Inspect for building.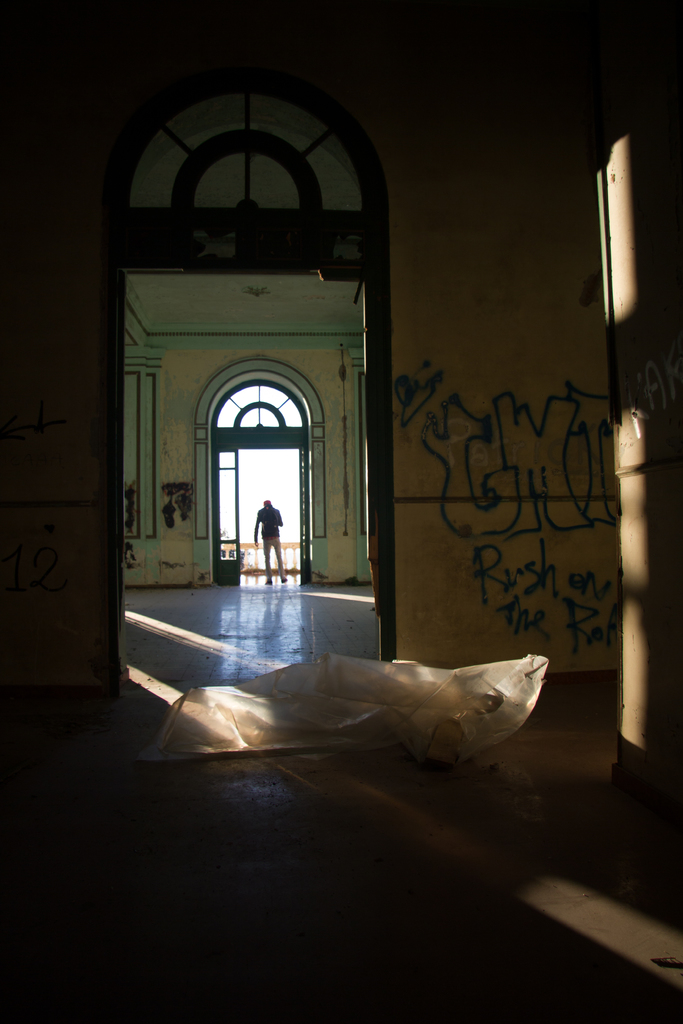
Inspection: bbox=[0, 0, 682, 1023].
